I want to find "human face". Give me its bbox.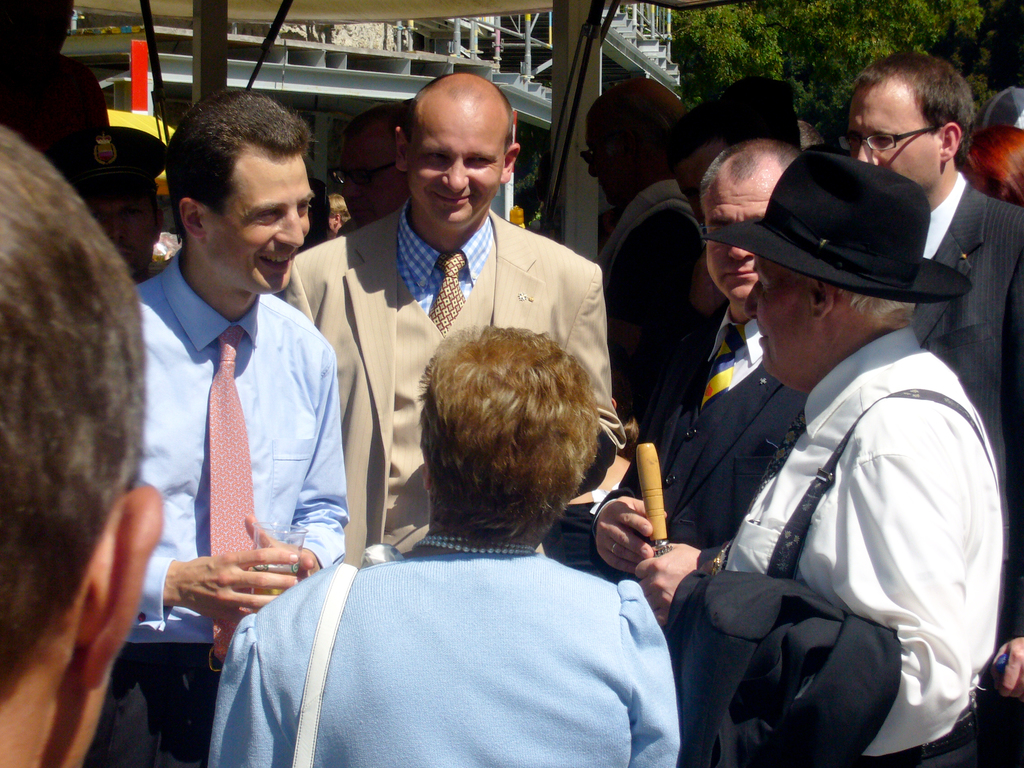
rect(697, 168, 794, 300).
